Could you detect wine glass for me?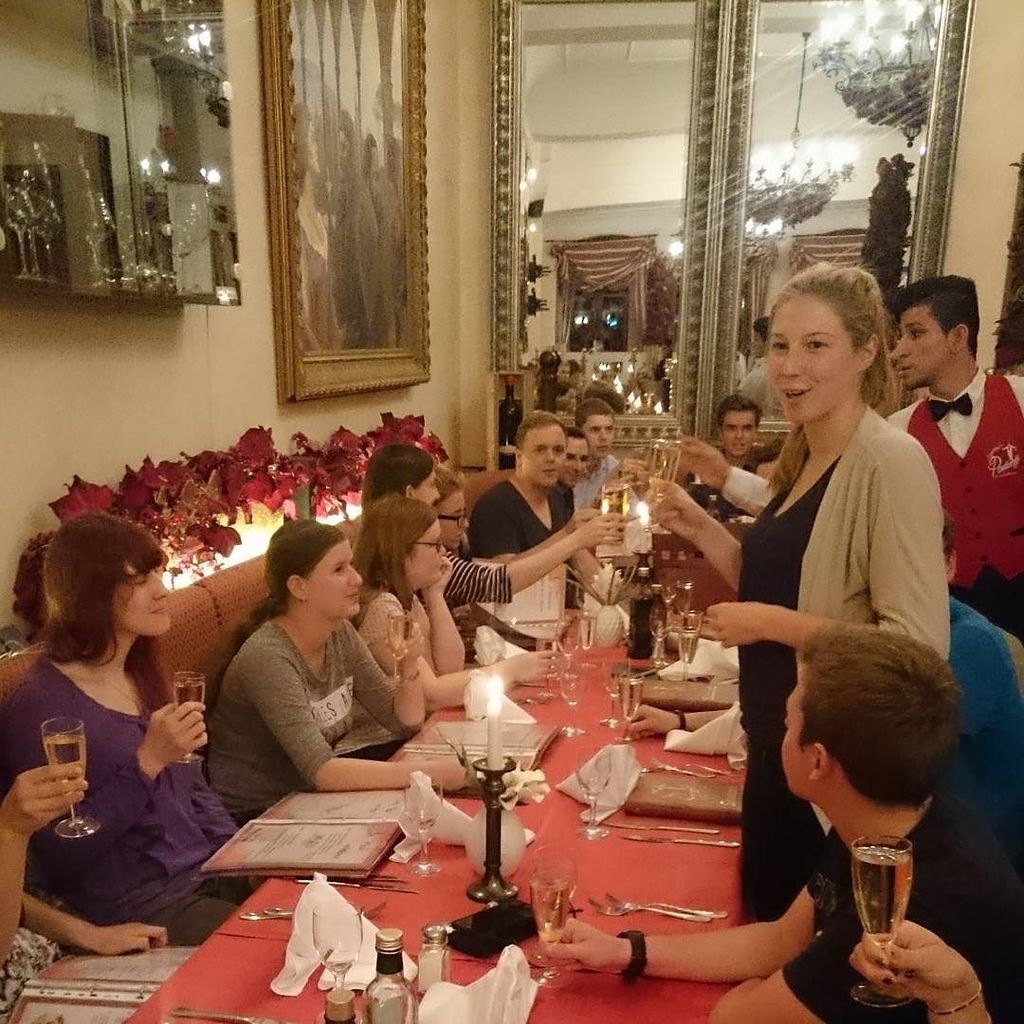
Detection result: left=678, top=608, right=704, bottom=684.
